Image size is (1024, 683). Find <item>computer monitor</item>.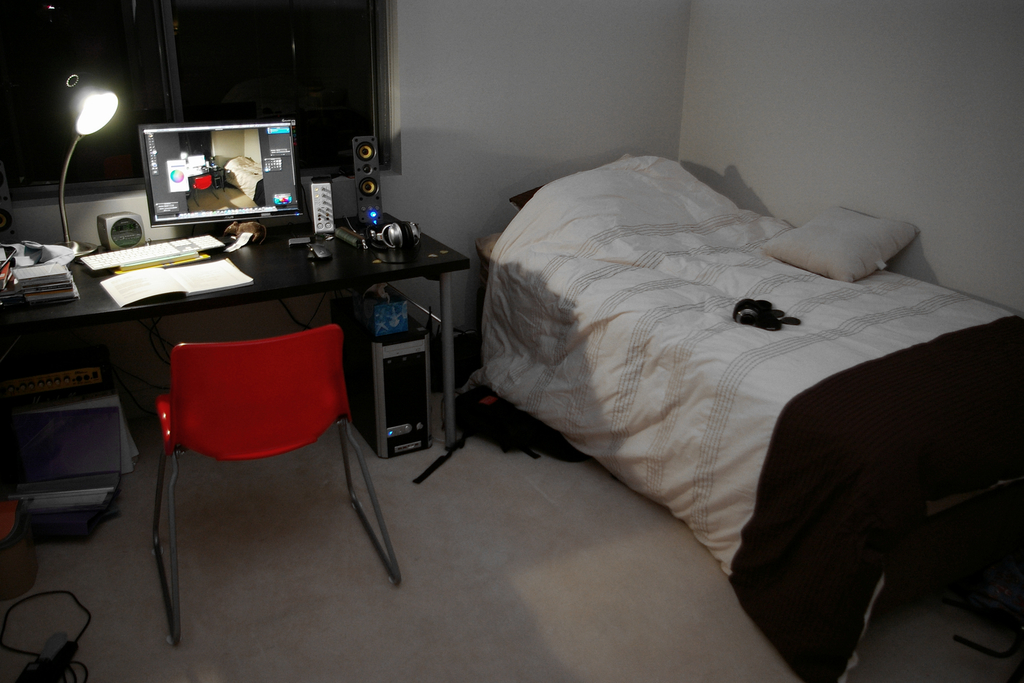
136:113:302:241.
